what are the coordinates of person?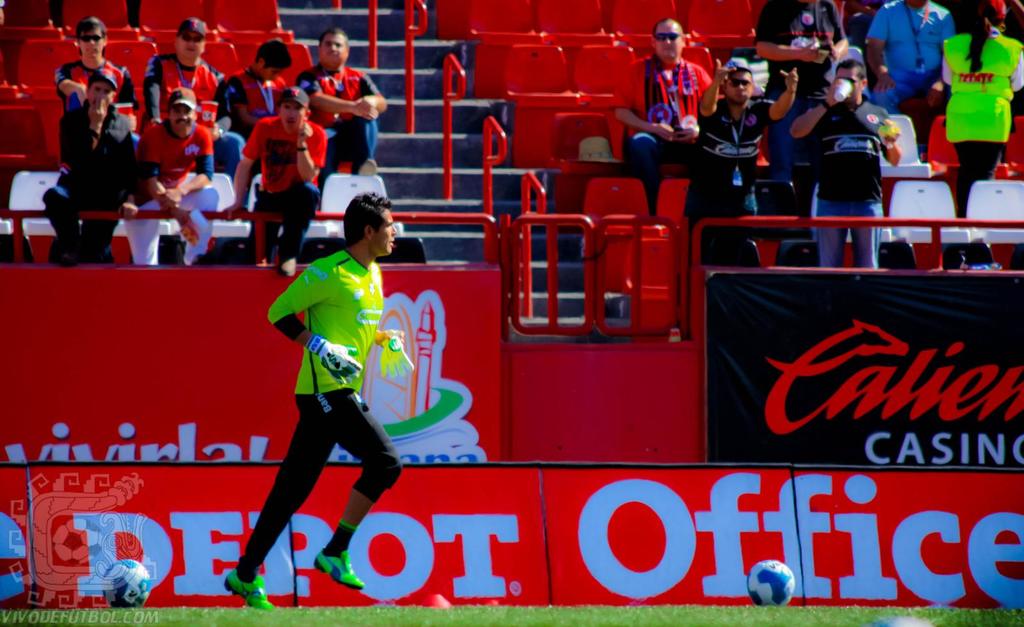
[left=228, top=38, right=295, bottom=145].
